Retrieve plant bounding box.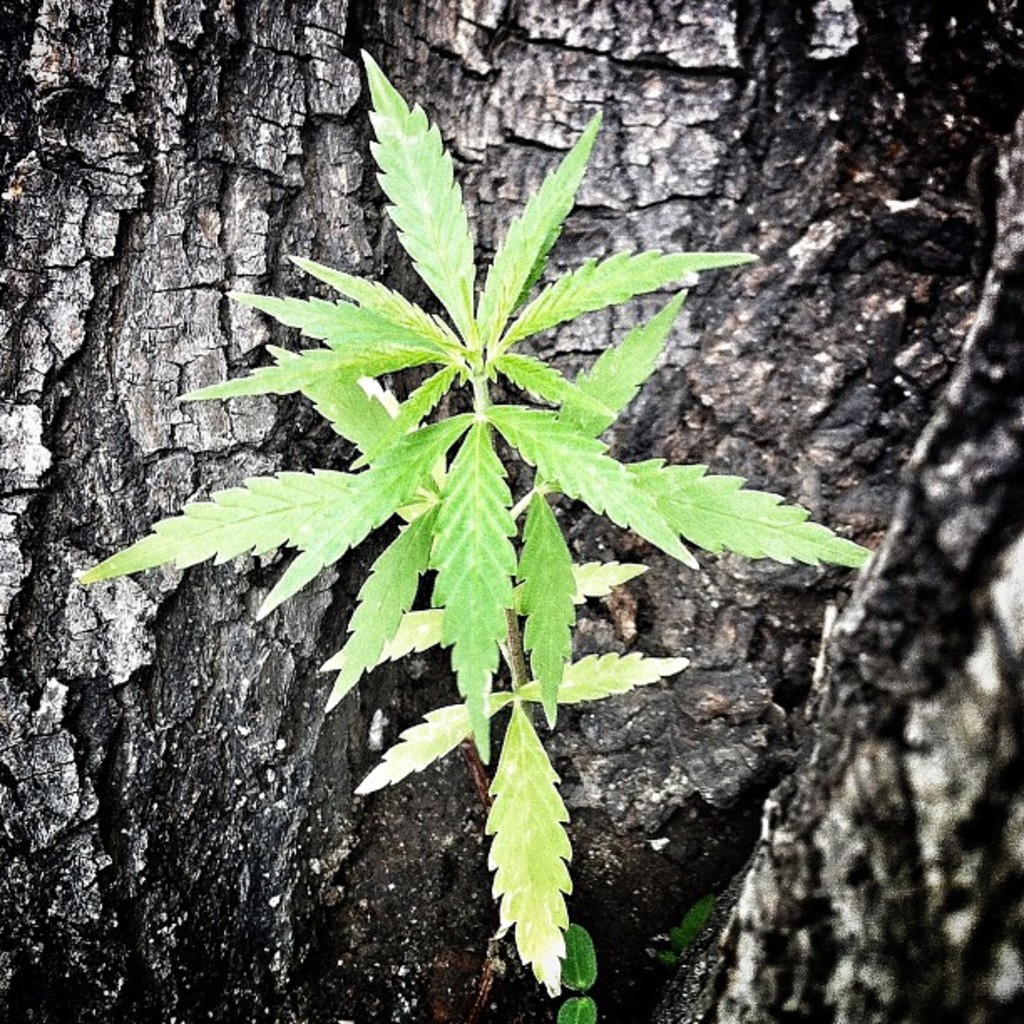
Bounding box: region(77, 33, 892, 994).
